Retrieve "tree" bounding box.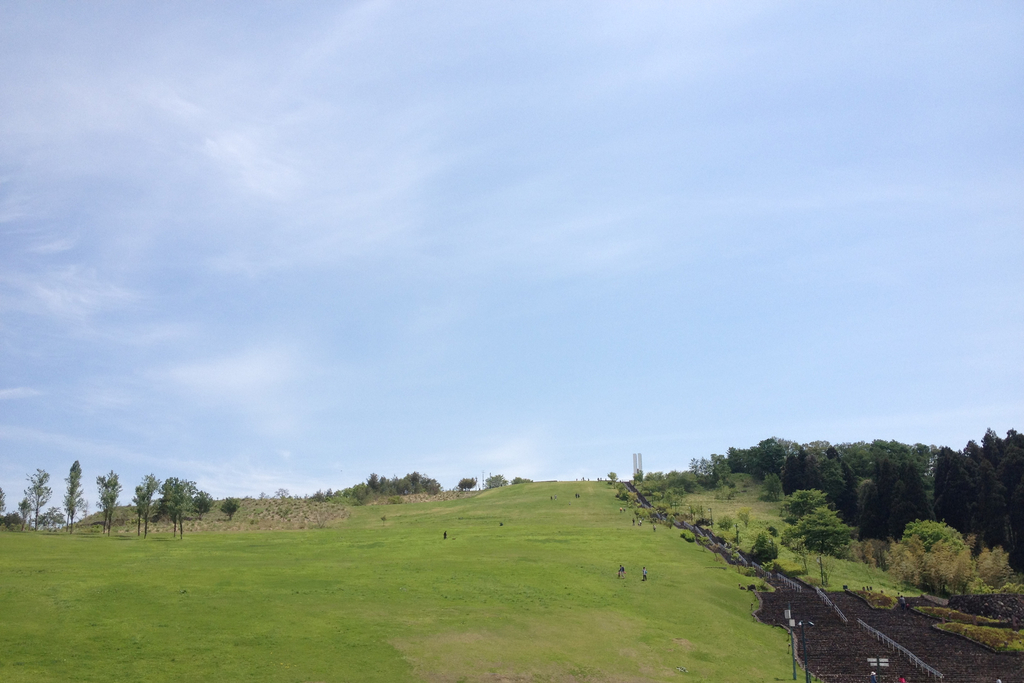
Bounding box: crop(457, 476, 477, 492).
